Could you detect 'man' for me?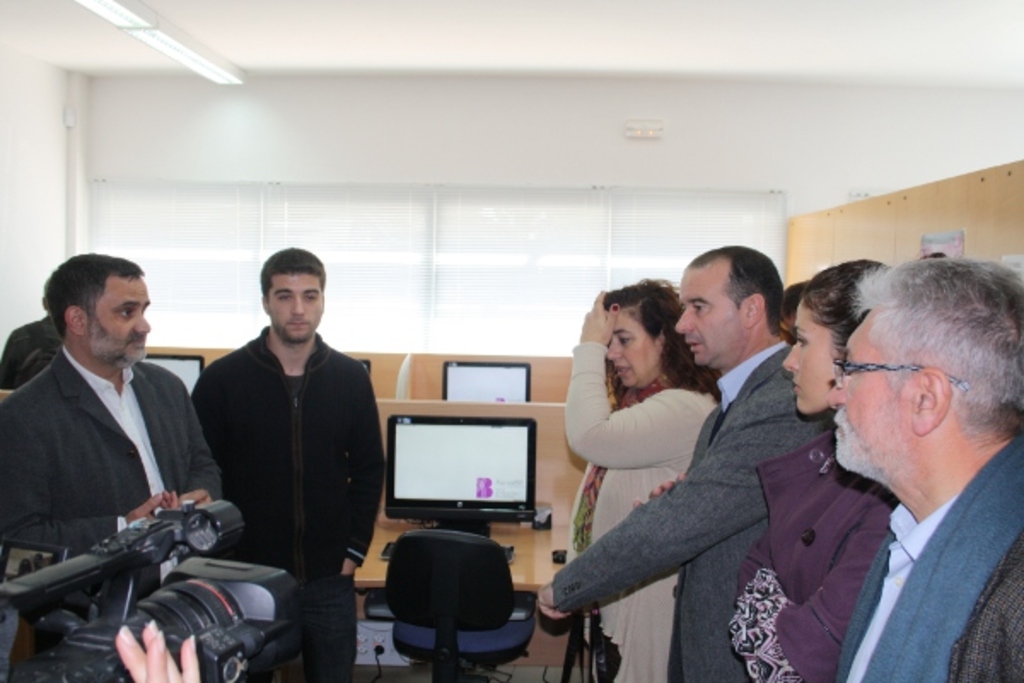
Detection result: Rect(191, 253, 394, 681).
